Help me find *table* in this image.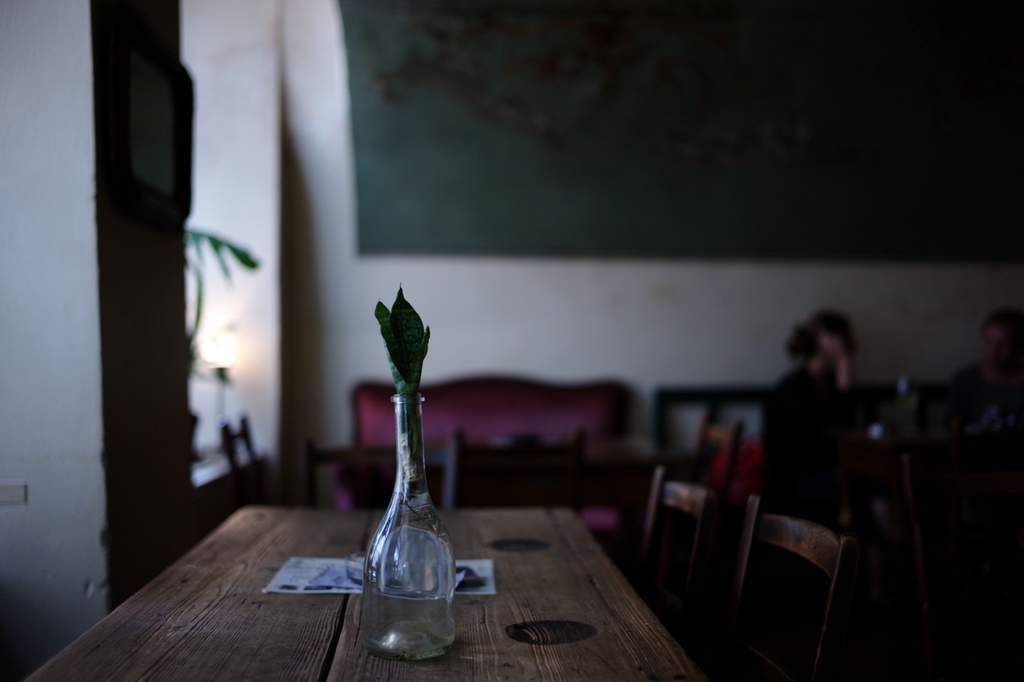
Found it: <box>21,499,712,680</box>.
